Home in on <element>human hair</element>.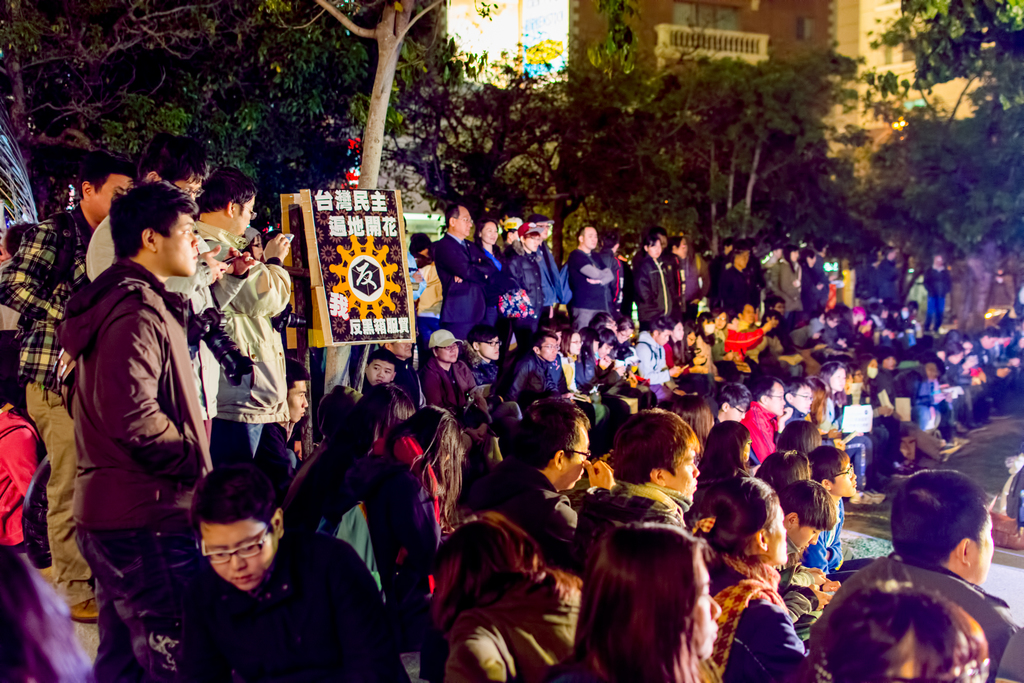
Homed in at 144, 131, 206, 179.
